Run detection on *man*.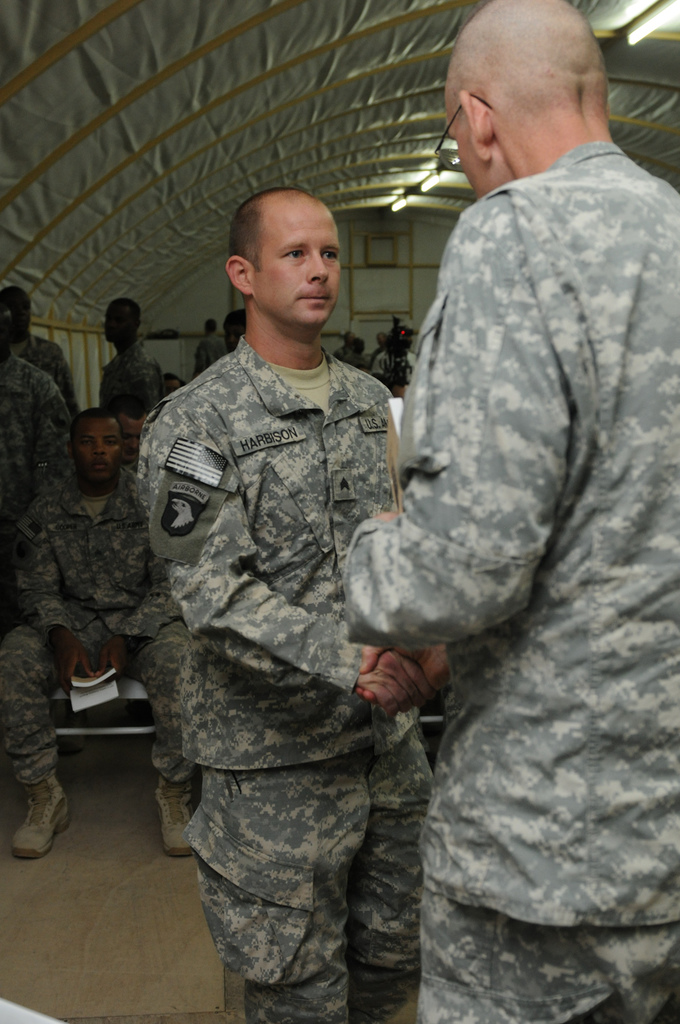
Result: [x1=0, y1=280, x2=83, y2=414].
